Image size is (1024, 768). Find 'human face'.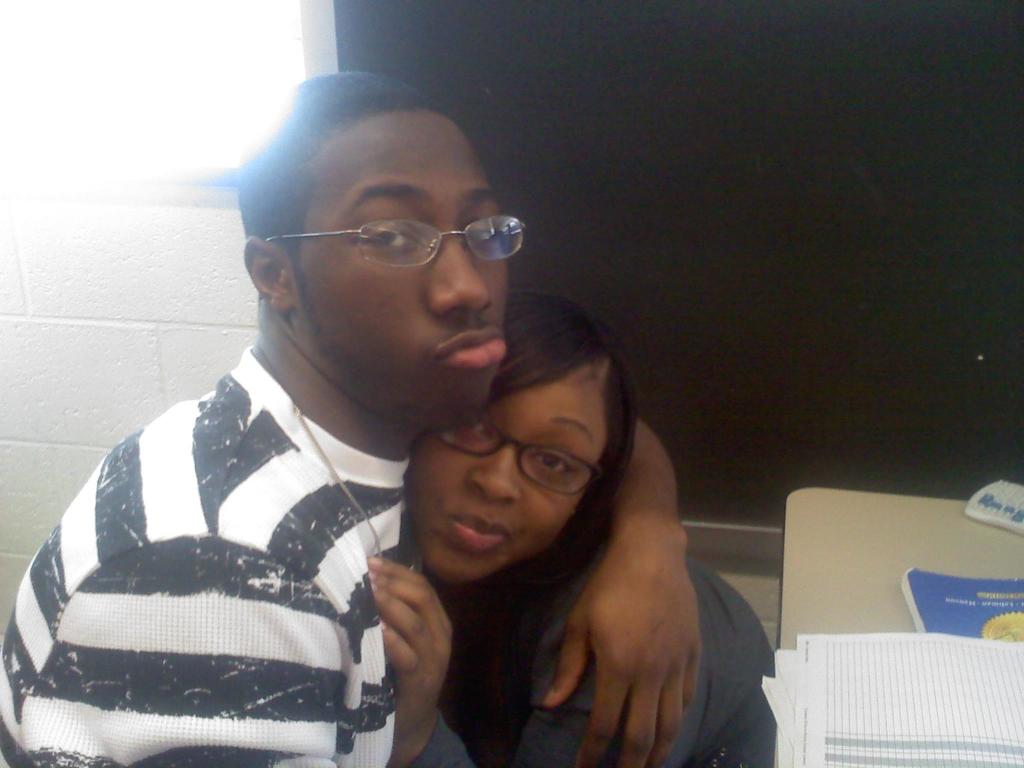
bbox=[300, 105, 495, 429].
